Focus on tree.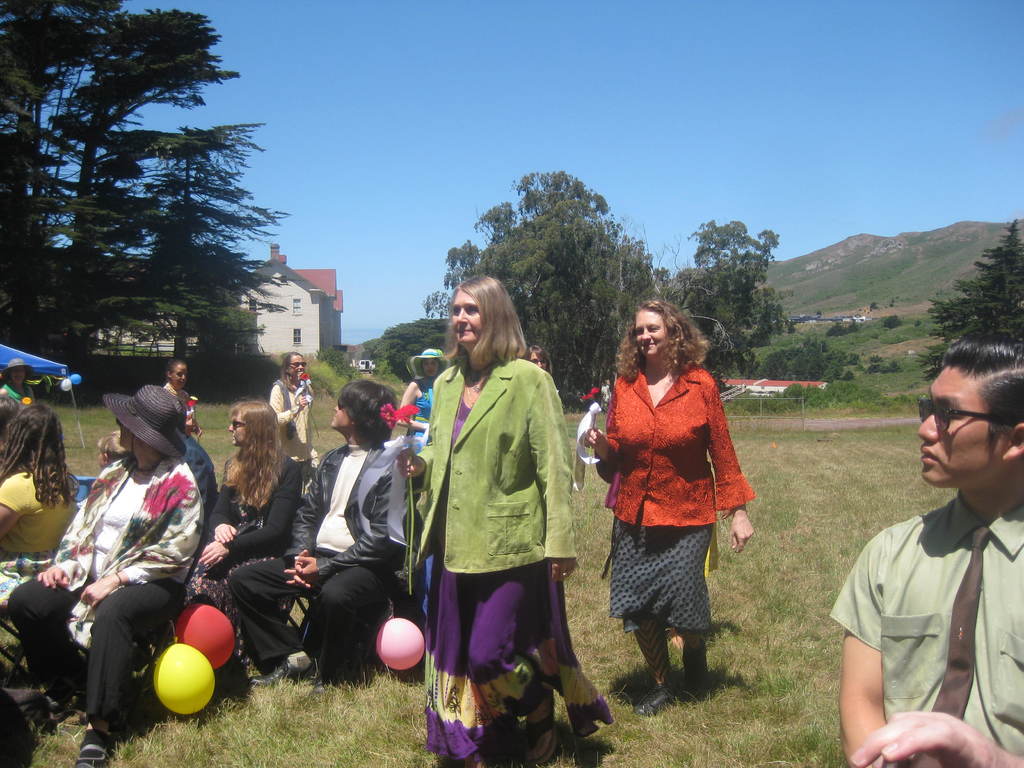
Focused at 420/168/666/412.
